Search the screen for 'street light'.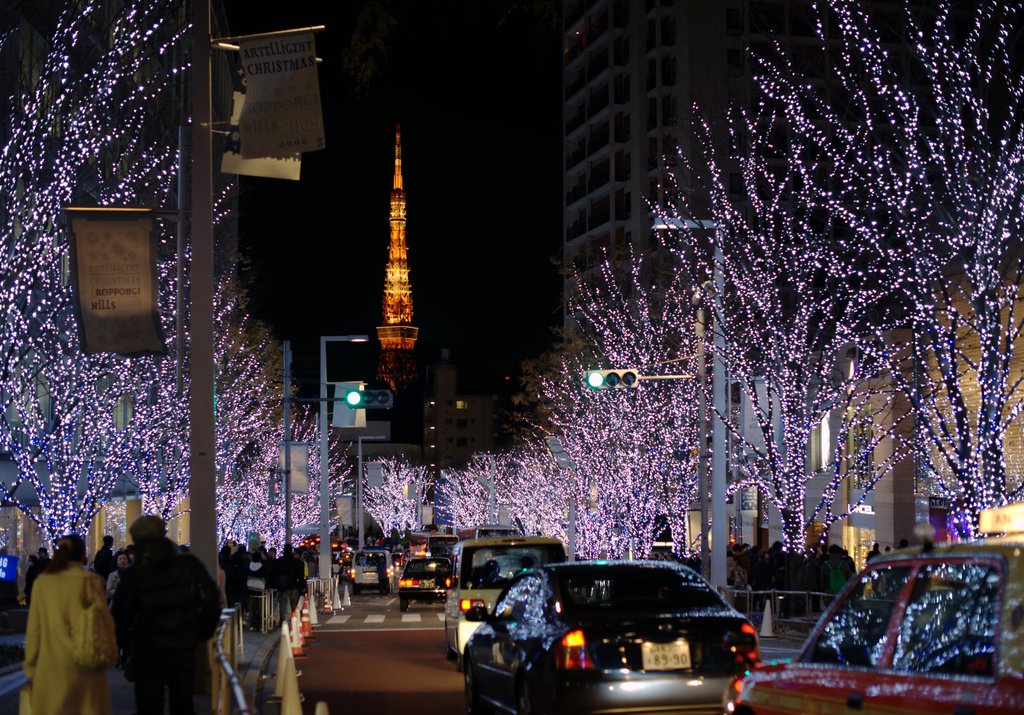
Found at region(319, 333, 371, 583).
